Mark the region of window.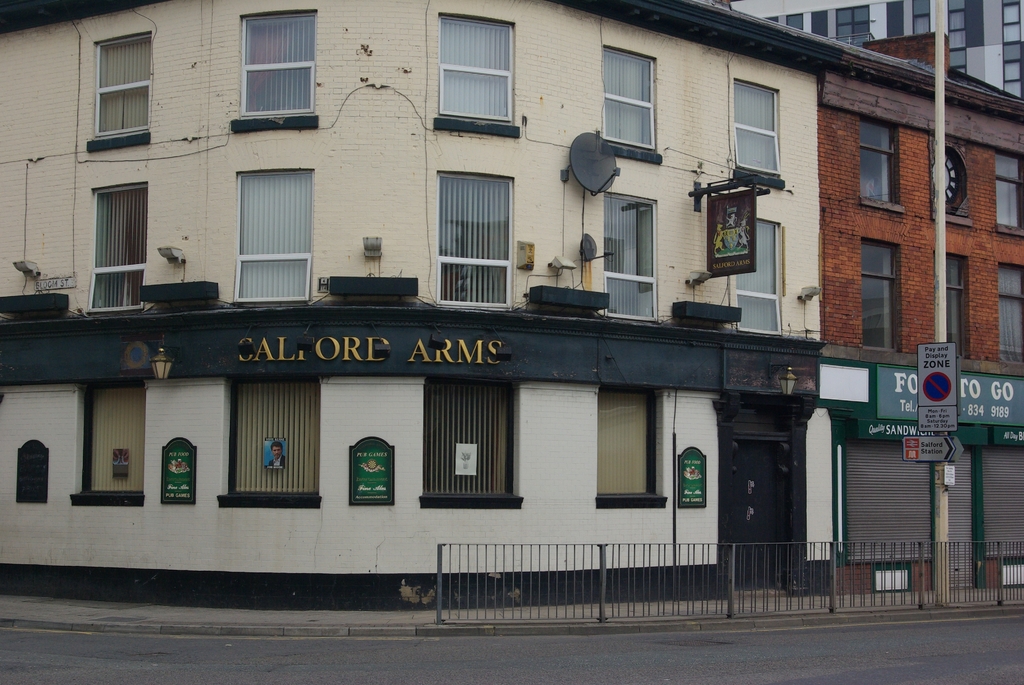
Region: [x1=737, y1=223, x2=778, y2=330].
